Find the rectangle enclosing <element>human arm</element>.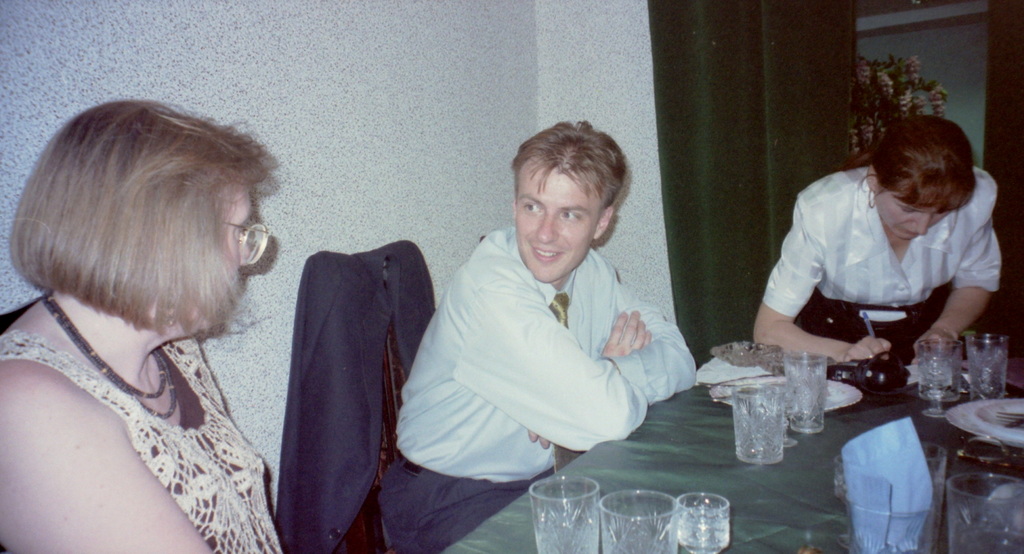
left=752, top=195, right=887, bottom=364.
